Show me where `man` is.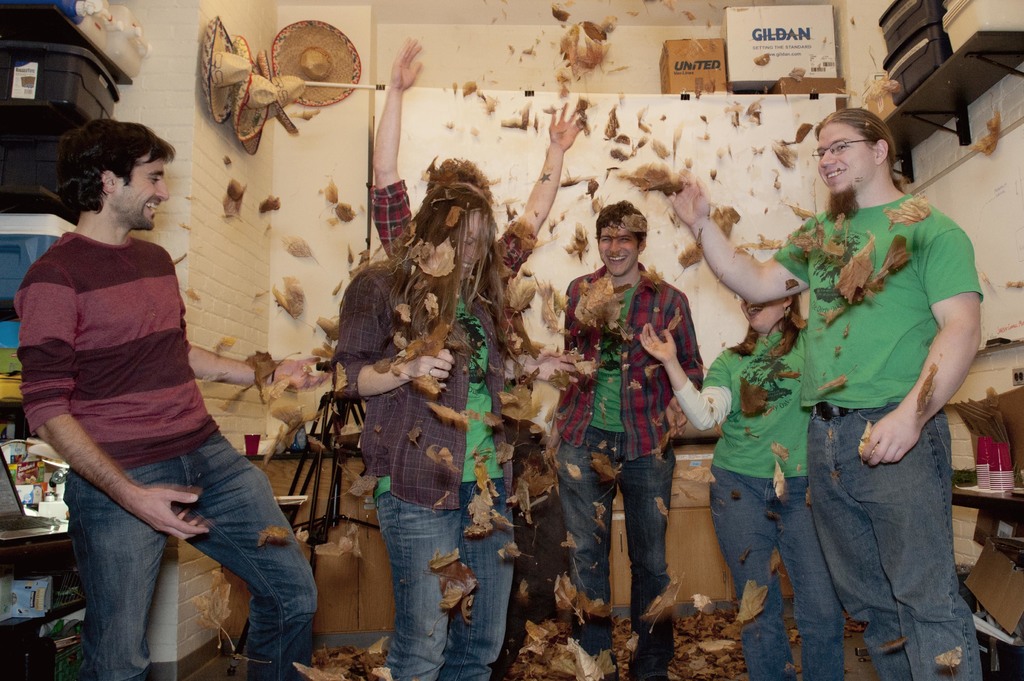
`man` is at bbox(562, 193, 703, 680).
